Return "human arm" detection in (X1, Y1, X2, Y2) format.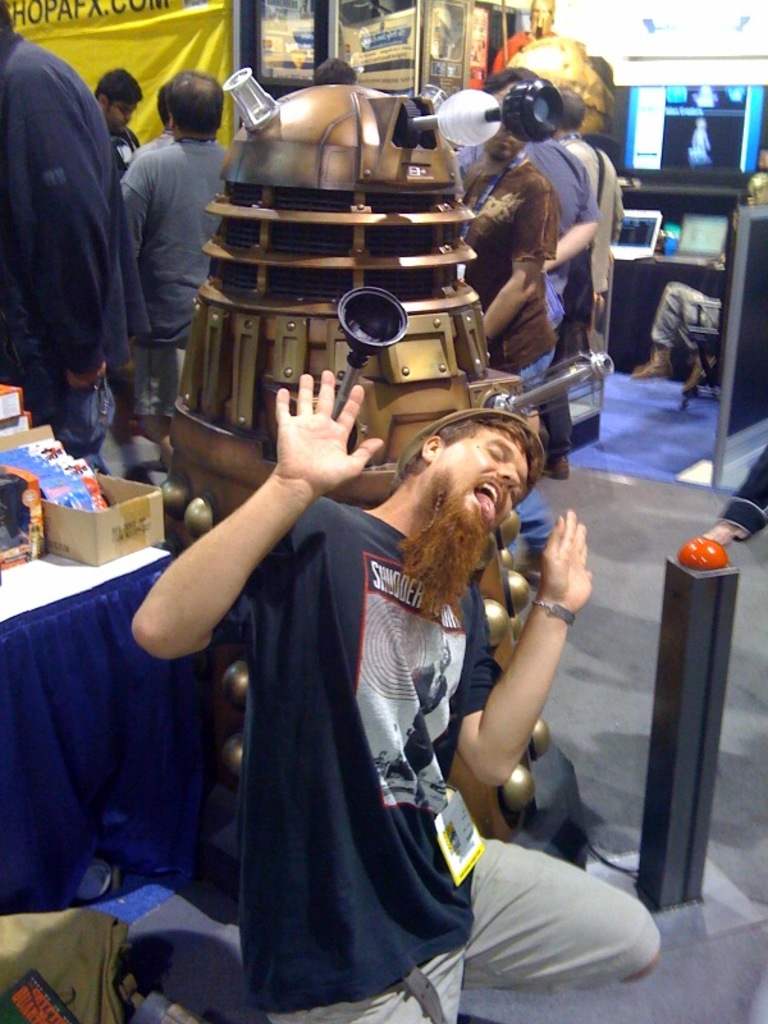
(470, 536, 593, 831).
